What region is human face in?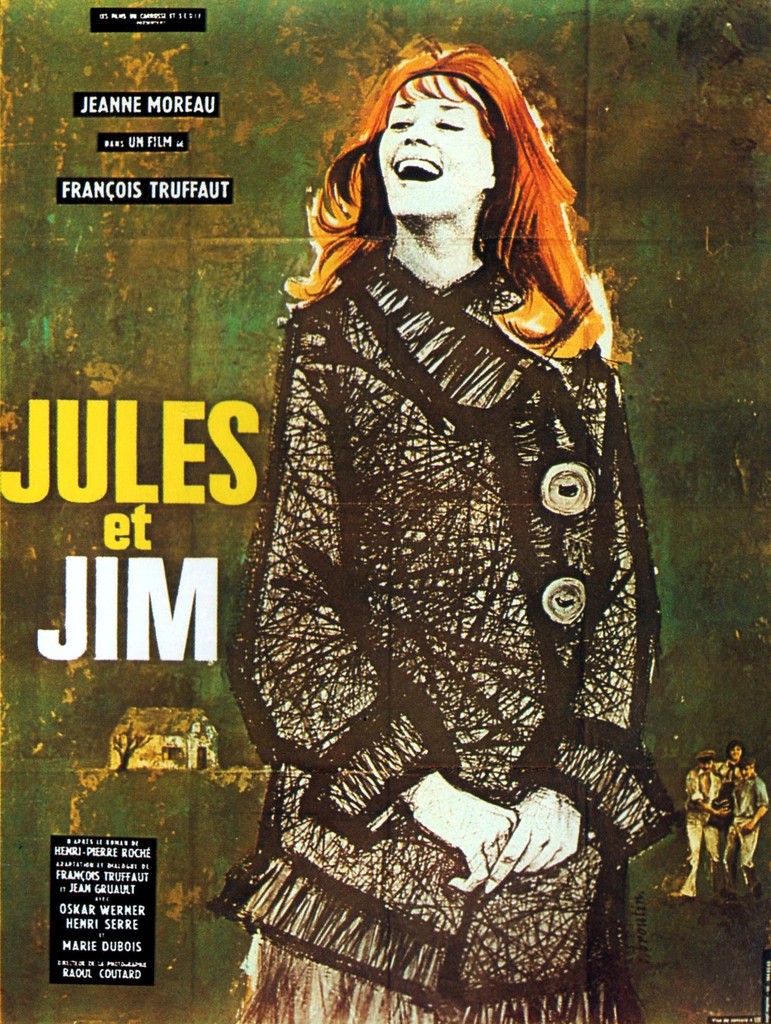
[378, 72, 492, 216].
